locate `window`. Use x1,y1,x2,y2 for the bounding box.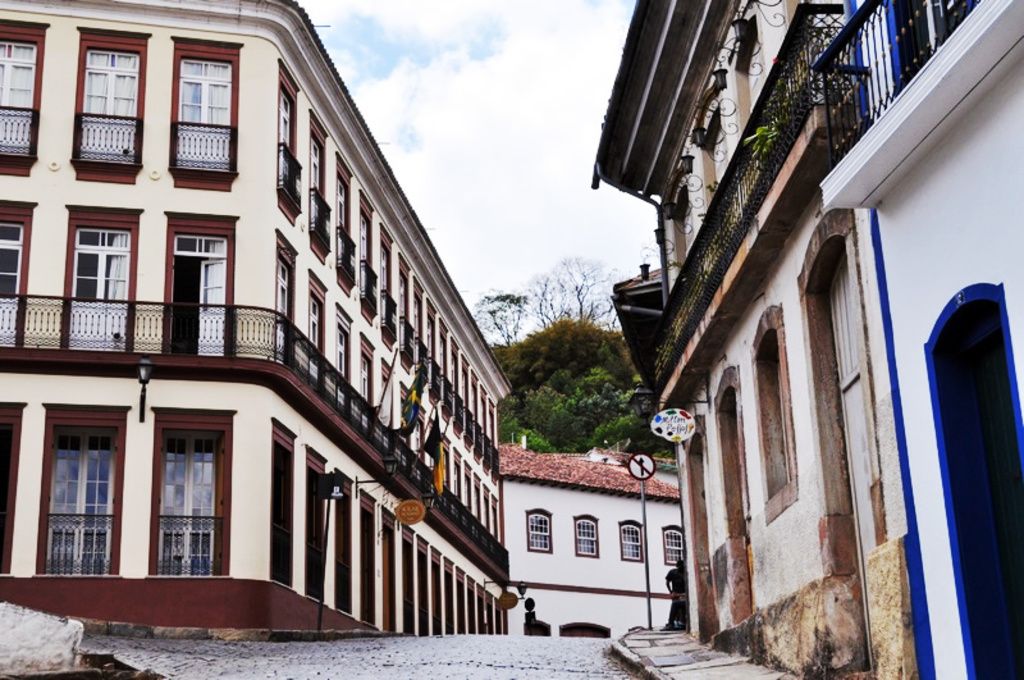
303,133,324,239.
